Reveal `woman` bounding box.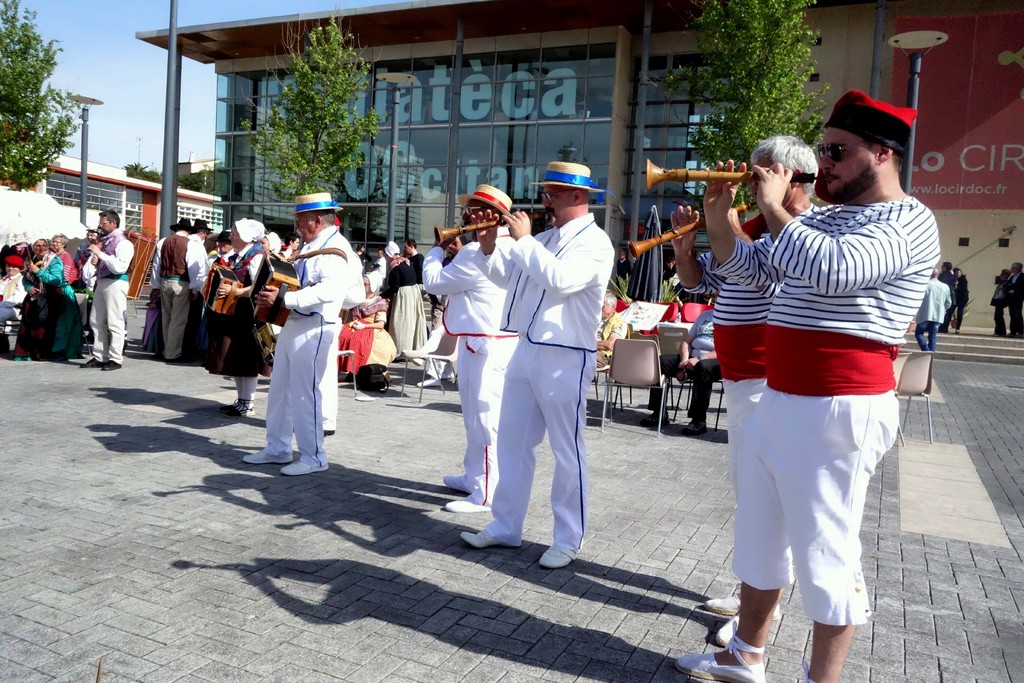
Revealed: region(331, 270, 402, 384).
